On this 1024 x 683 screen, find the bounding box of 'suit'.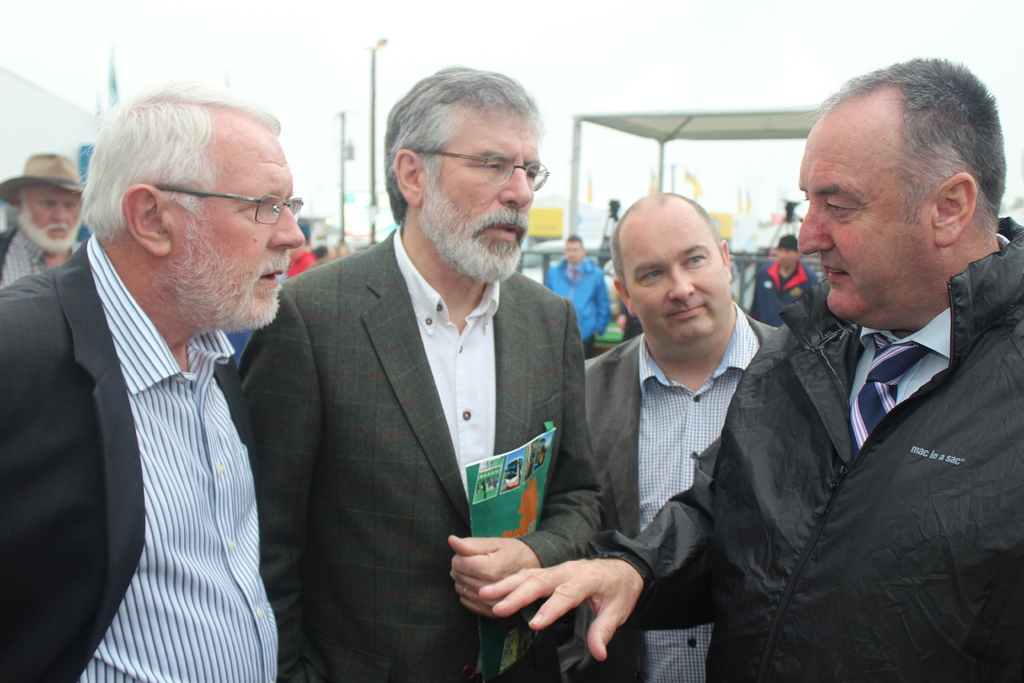
Bounding box: <bbox>0, 231, 295, 682</bbox>.
